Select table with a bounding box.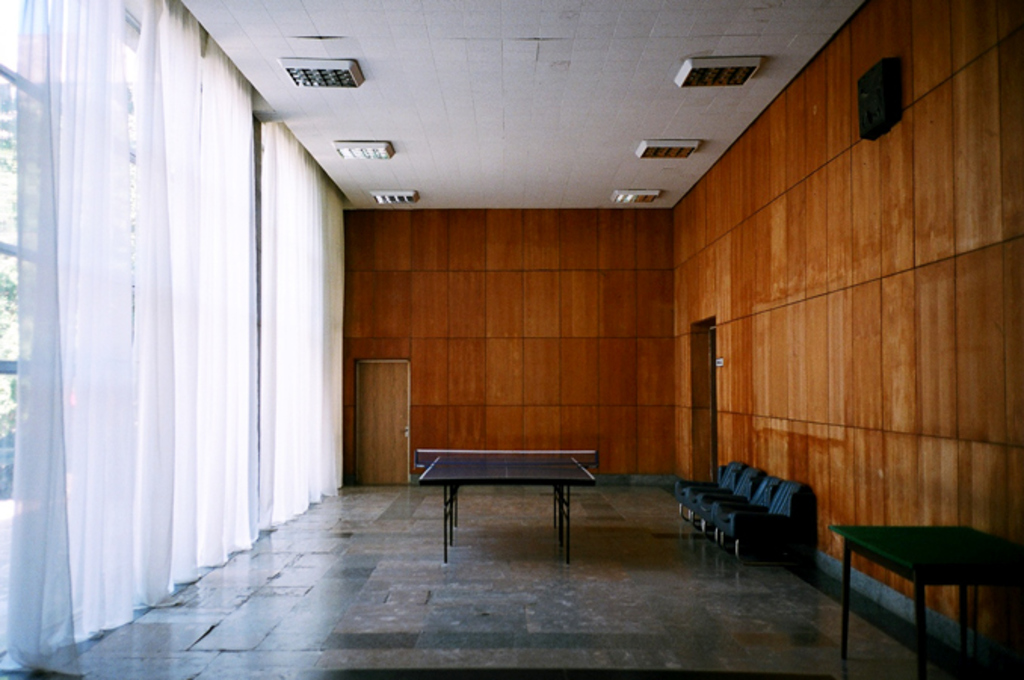
BBox(838, 509, 1009, 669).
